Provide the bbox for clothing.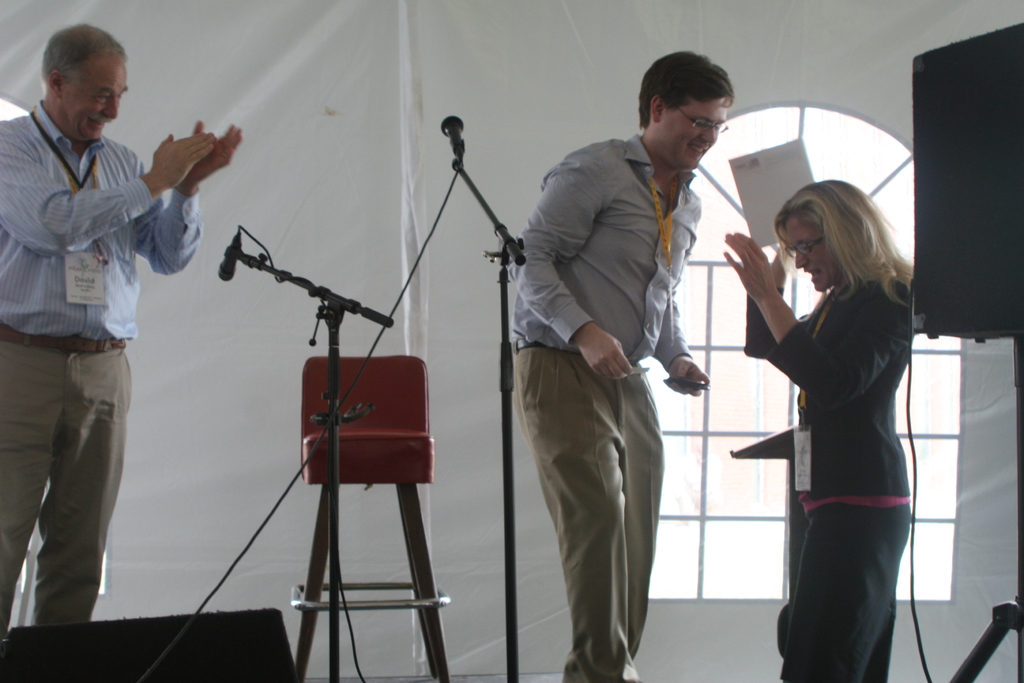
(left=748, top=224, right=926, bottom=625).
